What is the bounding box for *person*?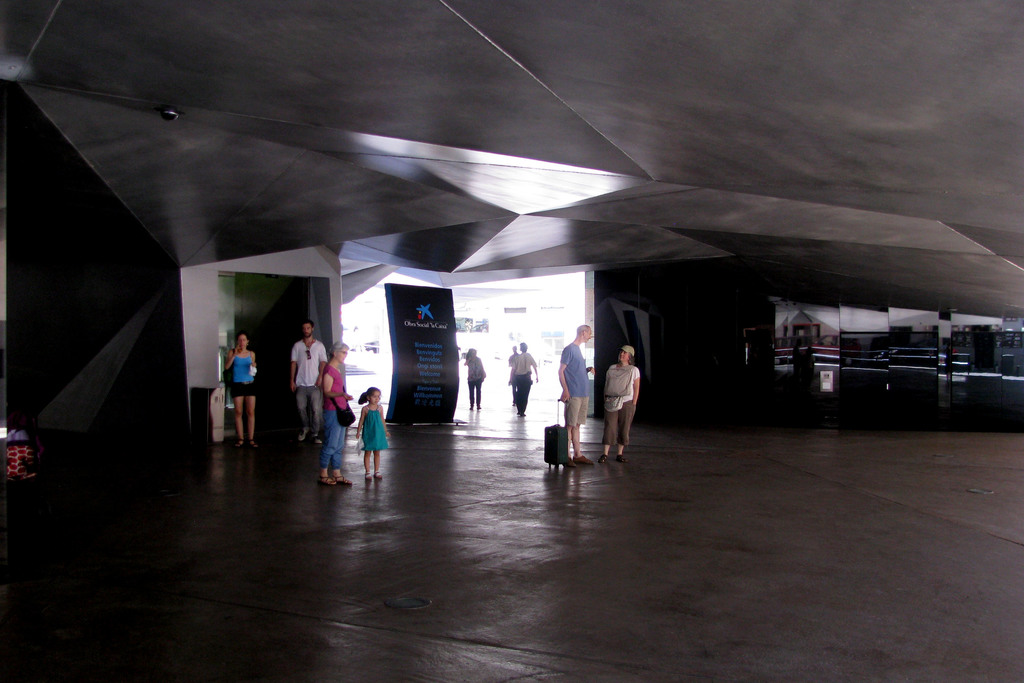
pyautogui.locateOnScreen(461, 344, 481, 414).
